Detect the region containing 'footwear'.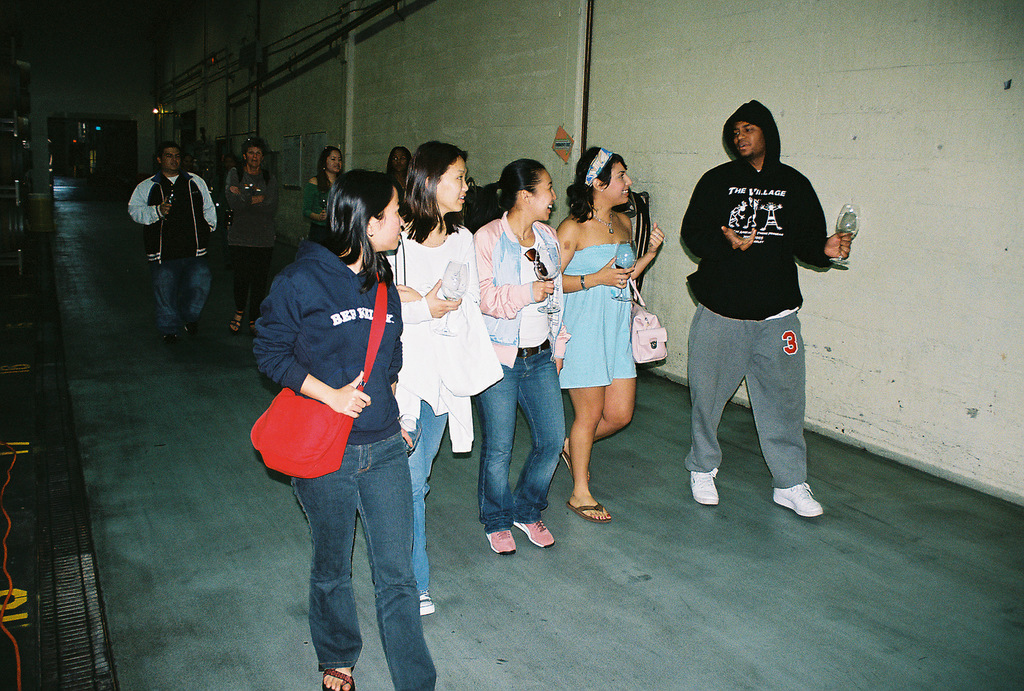
(249, 319, 256, 330).
